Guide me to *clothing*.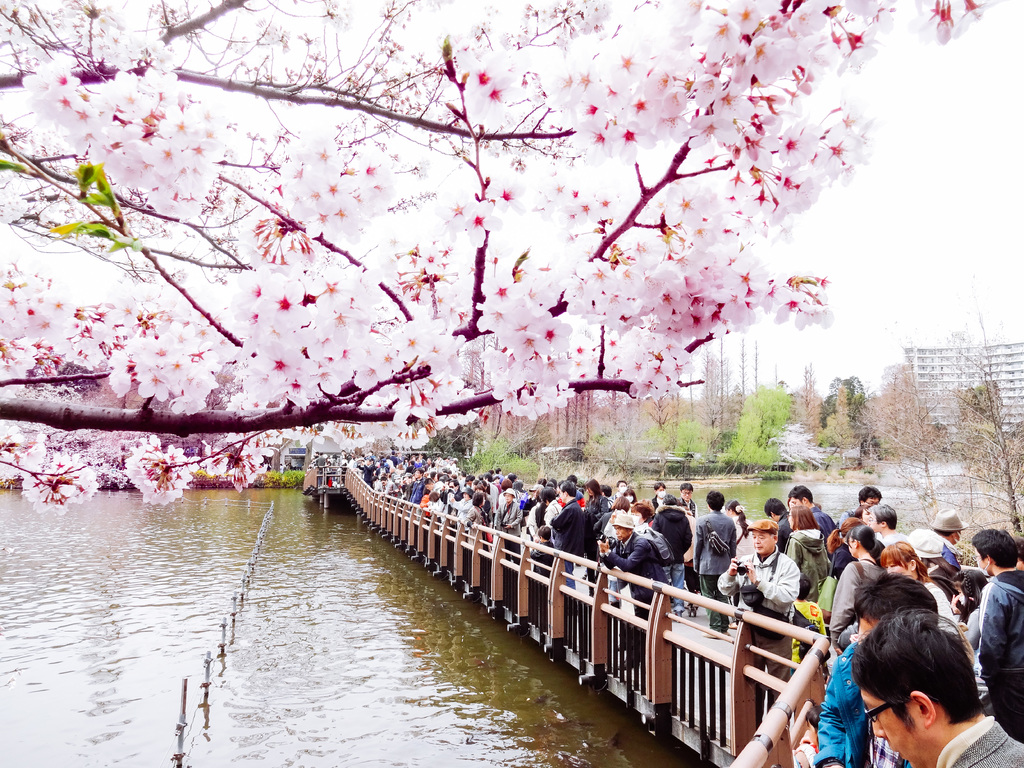
Guidance: bbox=(975, 569, 1023, 742).
